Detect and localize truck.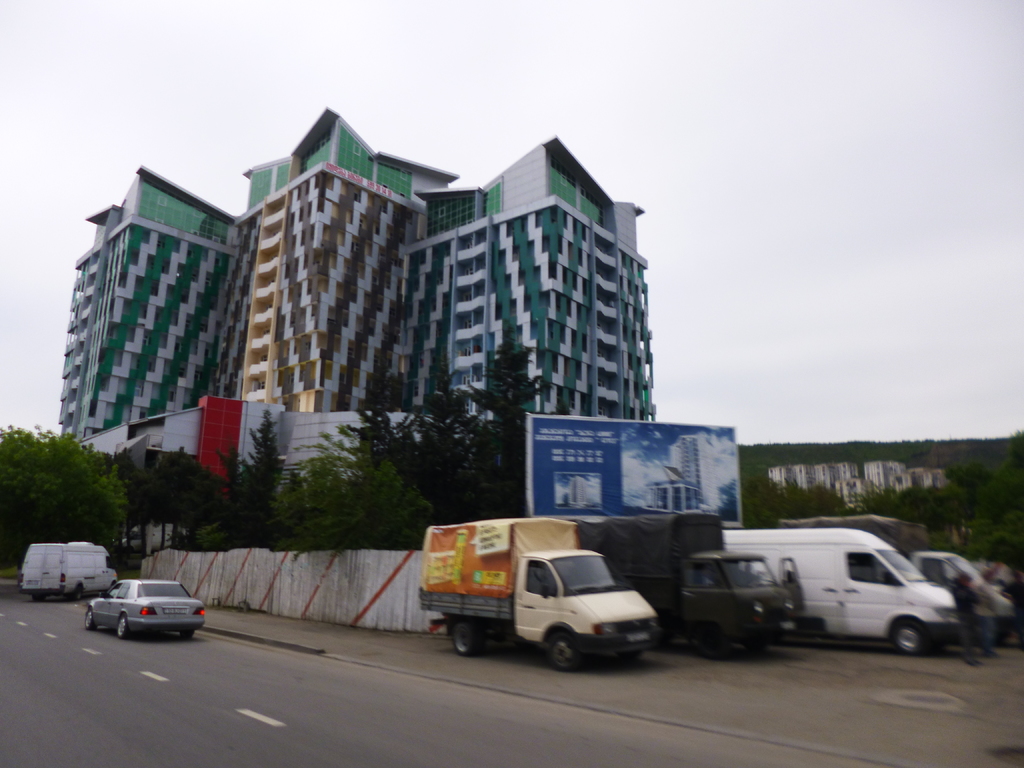
Localized at 561,506,804,666.
